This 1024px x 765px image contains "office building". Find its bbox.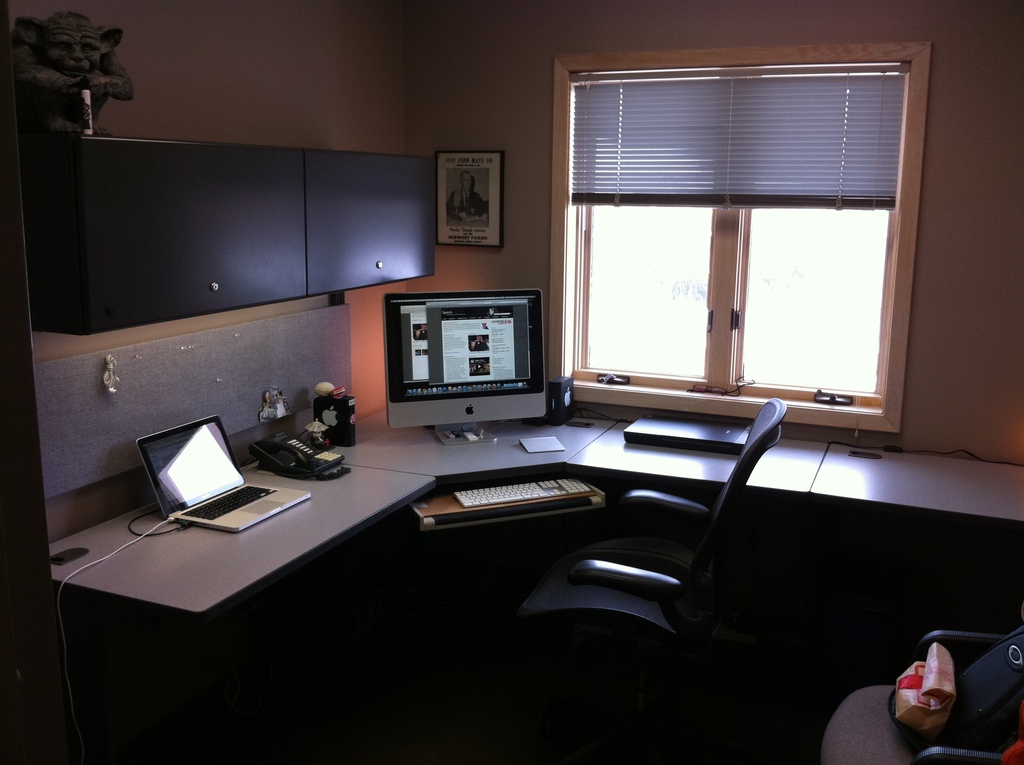
(x1=0, y1=0, x2=1023, y2=764).
